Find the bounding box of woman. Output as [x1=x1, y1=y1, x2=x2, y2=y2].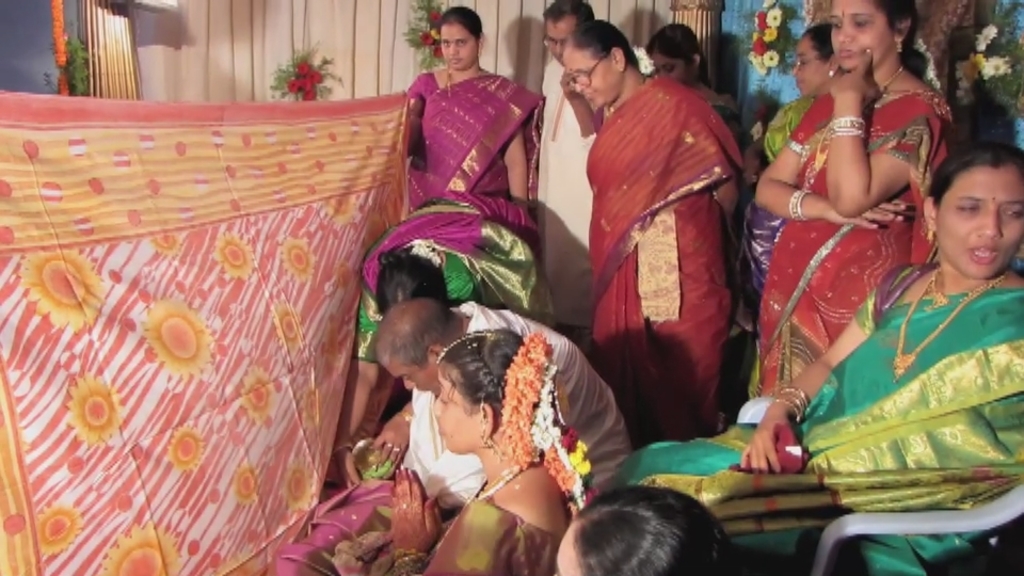
[x1=754, y1=30, x2=843, y2=300].
